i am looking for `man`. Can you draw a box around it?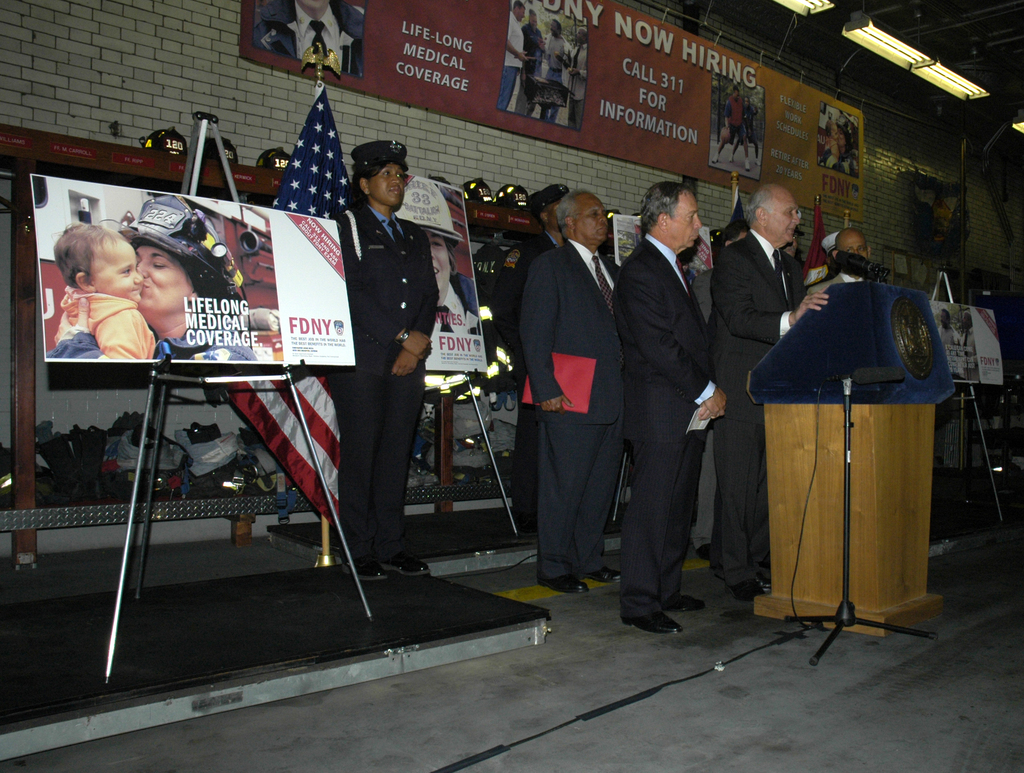
Sure, the bounding box is {"x1": 510, "y1": 9, "x2": 543, "y2": 120}.
